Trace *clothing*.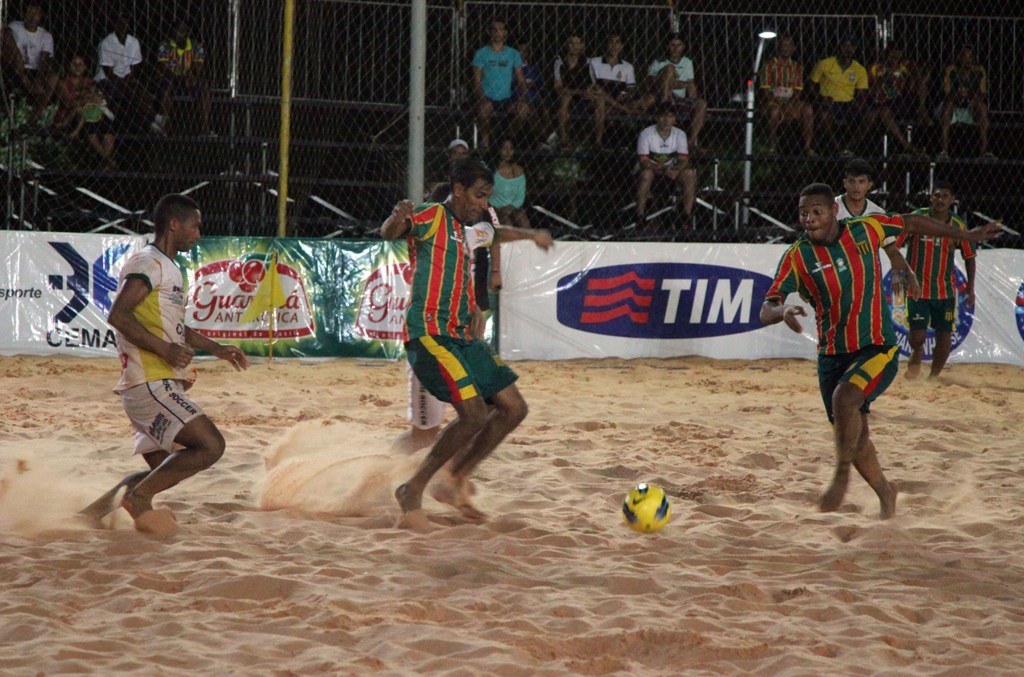
Traced to <box>156,34,205,85</box>.
